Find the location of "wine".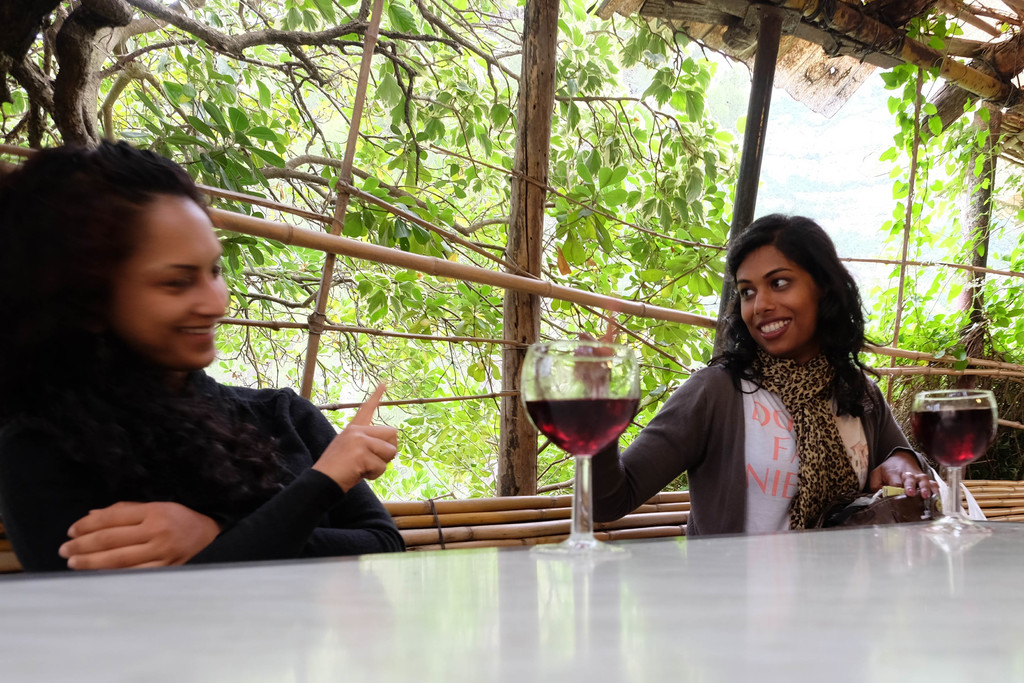
Location: <region>911, 407, 999, 469</region>.
